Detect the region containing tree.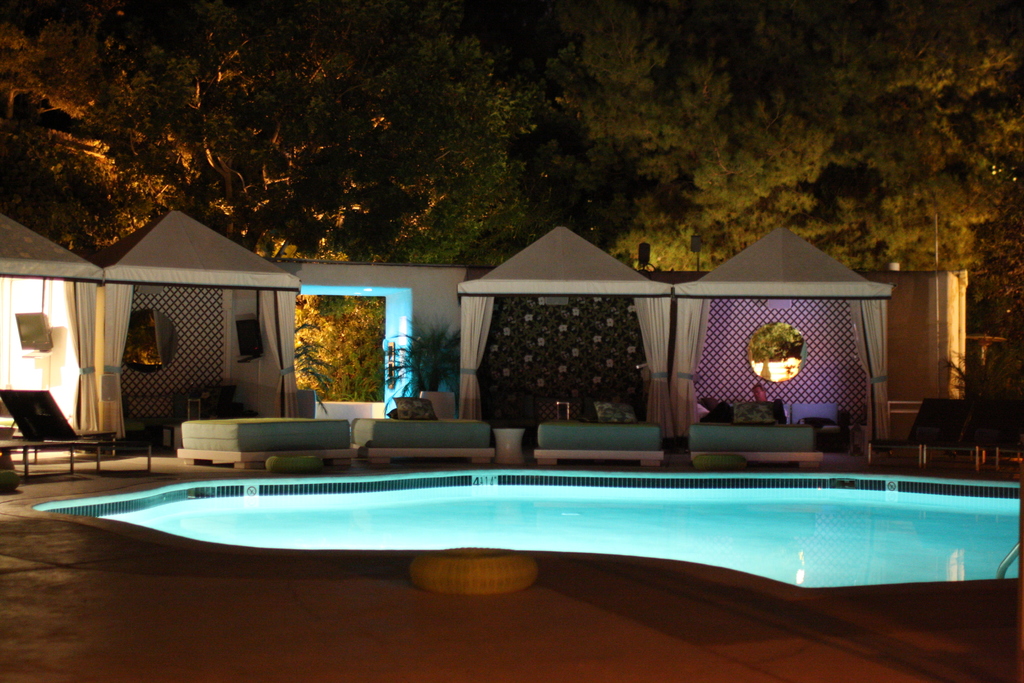
[left=287, top=292, right=385, bottom=407].
